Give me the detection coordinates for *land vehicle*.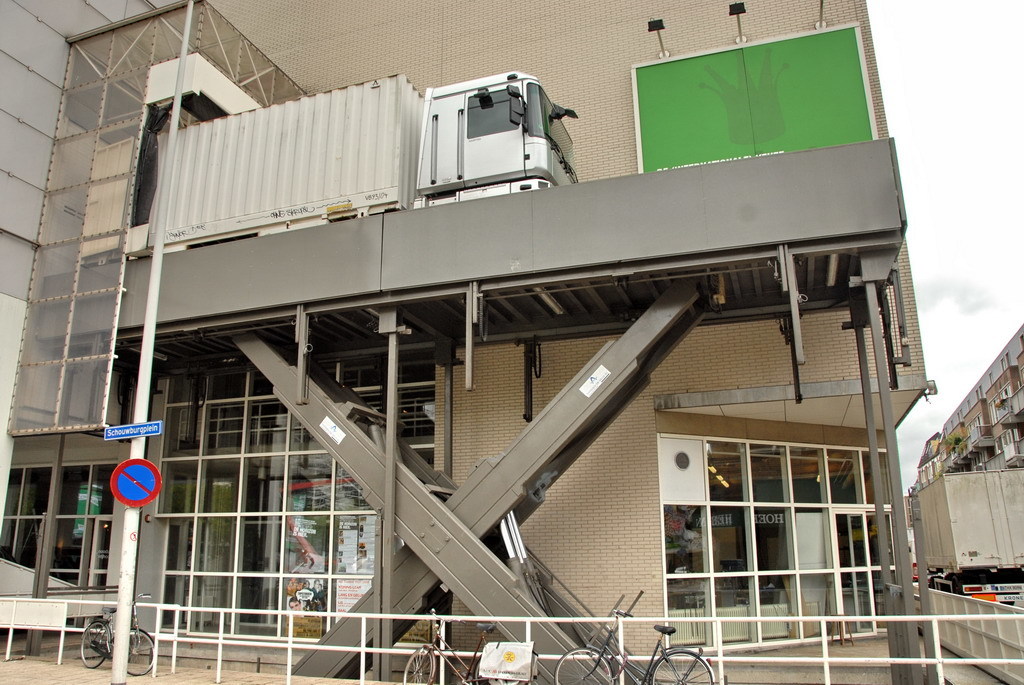
x1=144, y1=73, x2=574, y2=253.
